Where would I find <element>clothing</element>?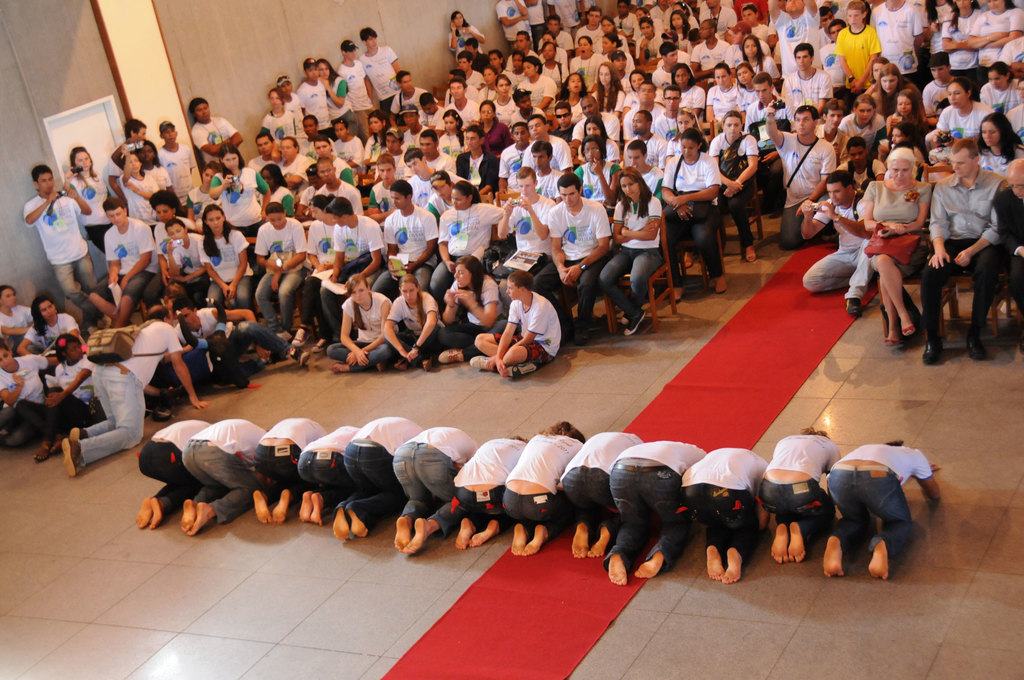
At <region>333, 416, 424, 530</region>.
